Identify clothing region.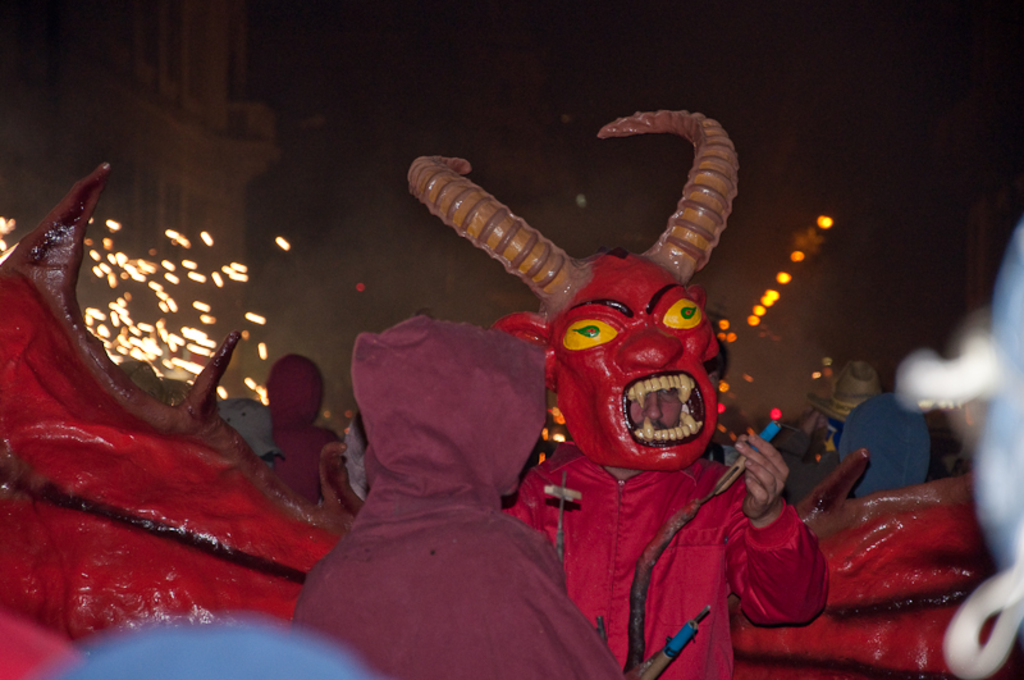
Region: BBox(283, 304, 616, 661).
